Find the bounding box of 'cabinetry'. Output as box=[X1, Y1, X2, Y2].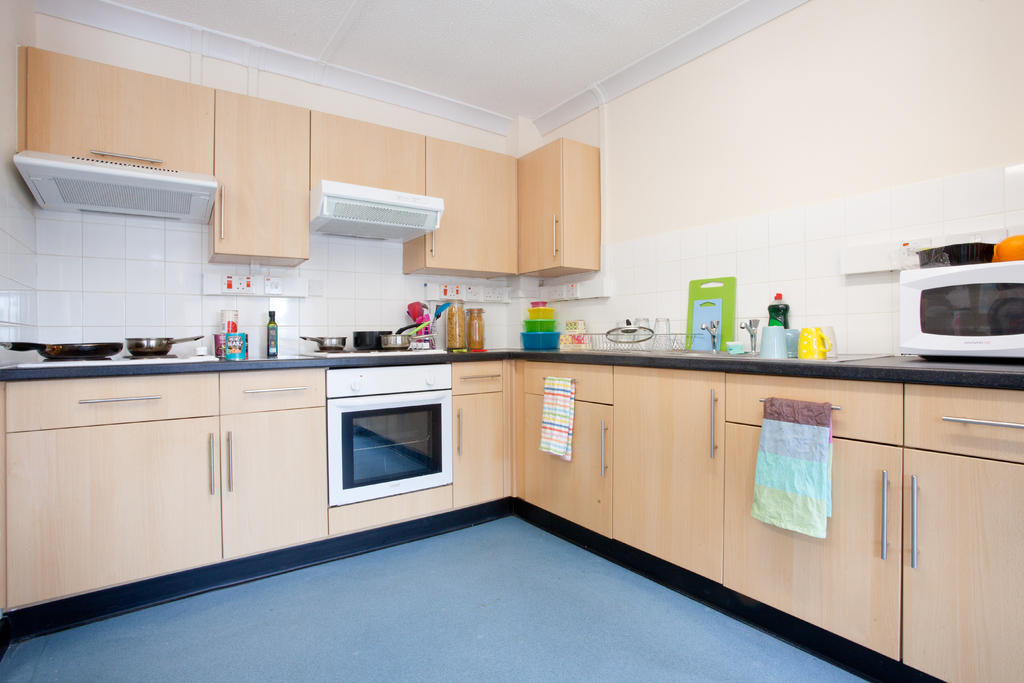
box=[896, 379, 1023, 682].
